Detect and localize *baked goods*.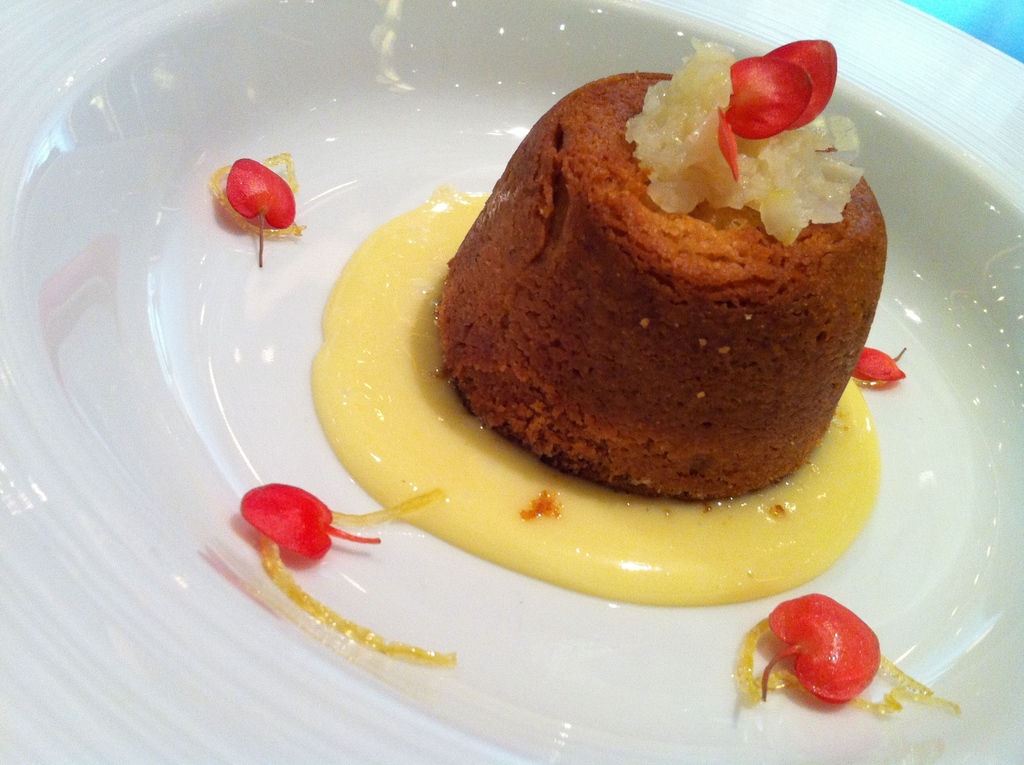
Localized at {"left": 434, "top": 35, "right": 881, "bottom": 527}.
